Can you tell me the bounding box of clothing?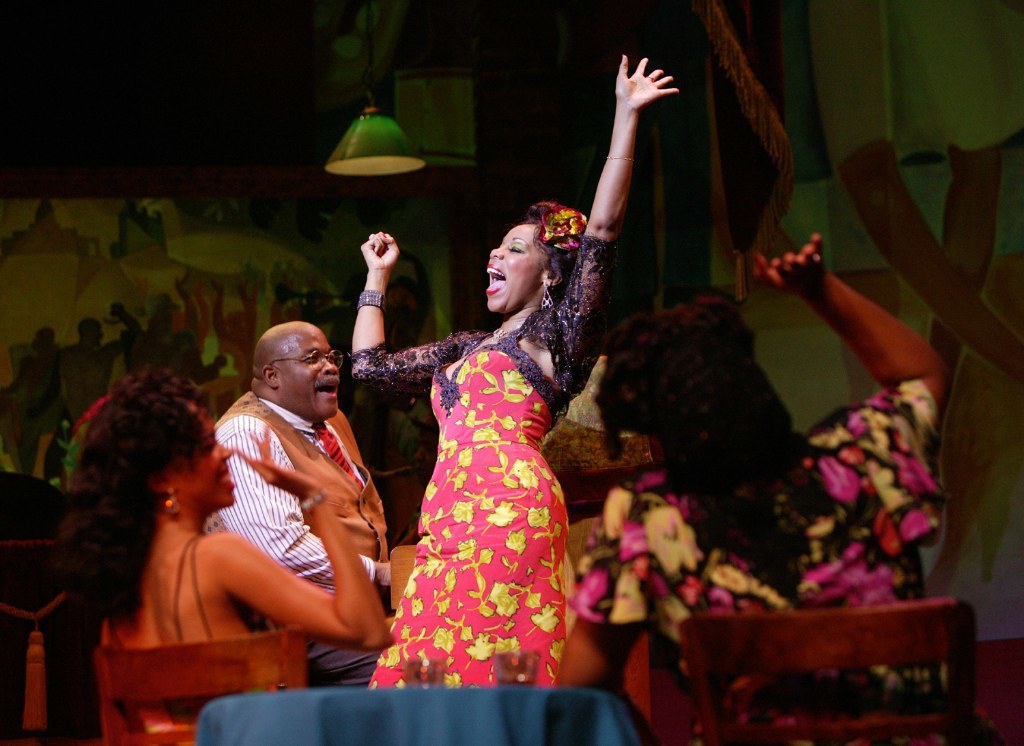
Rect(204, 393, 397, 682).
